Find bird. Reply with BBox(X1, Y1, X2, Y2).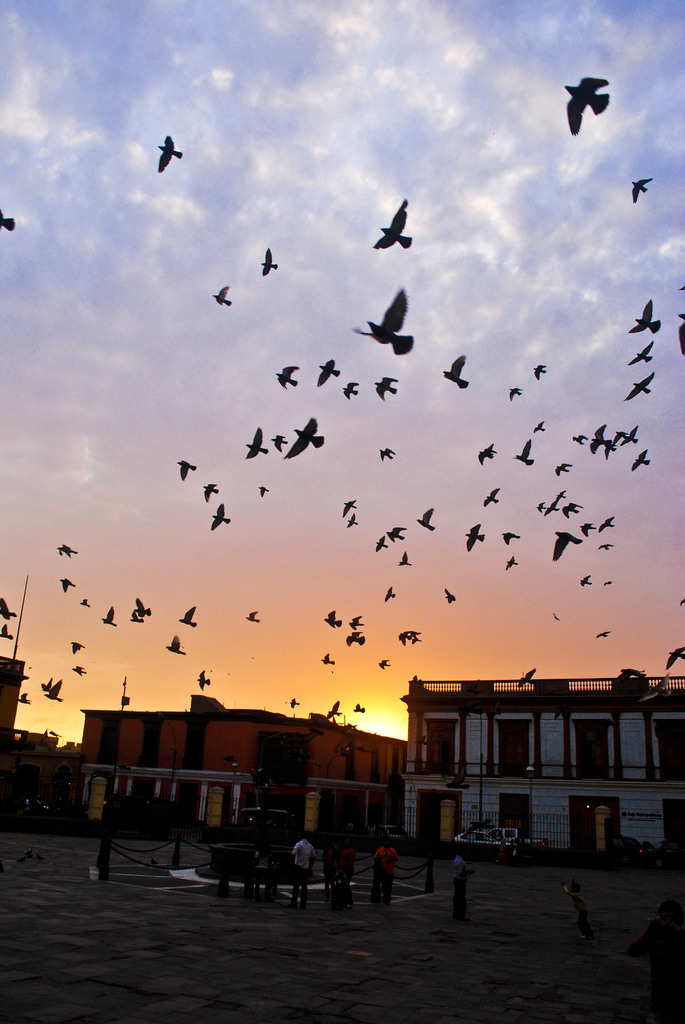
BBox(678, 312, 684, 353).
